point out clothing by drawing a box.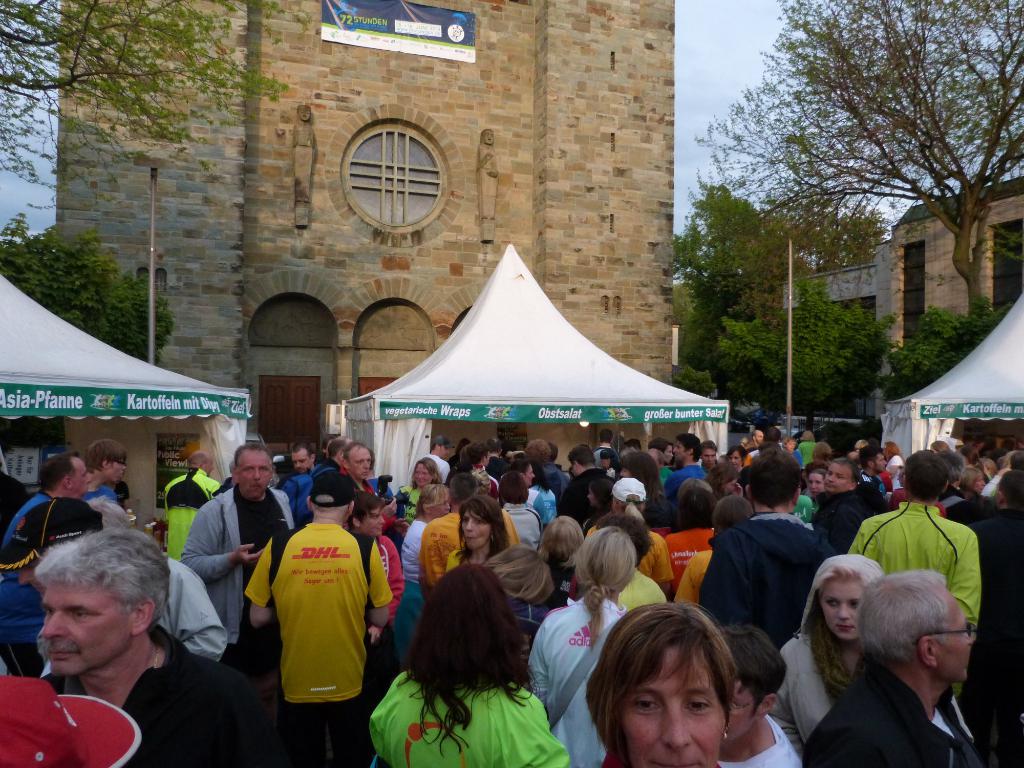
box(182, 493, 287, 673).
